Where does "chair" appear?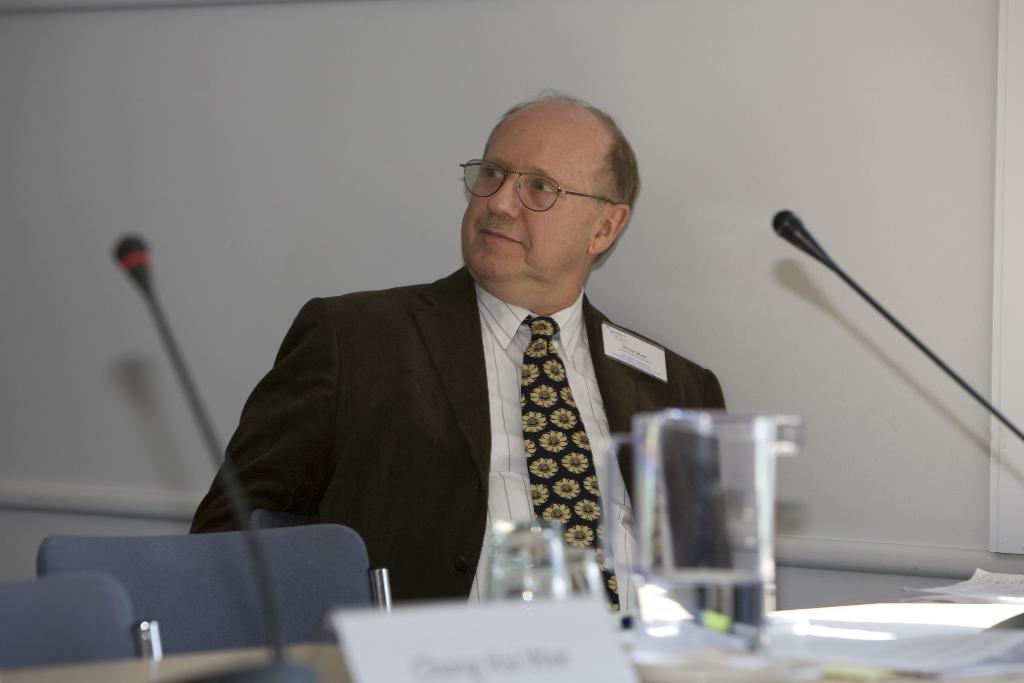
Appears at l=0, t=568, r=168, b=672.
